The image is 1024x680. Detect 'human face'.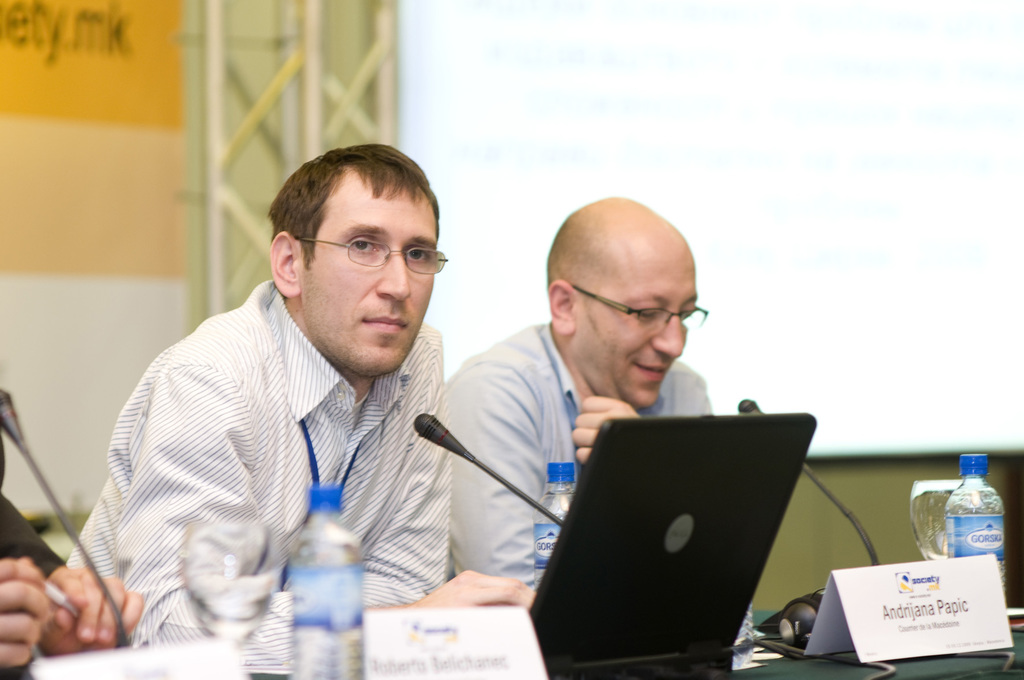
Detection: <bbox>303, 169, 443, 374</bbox>.
